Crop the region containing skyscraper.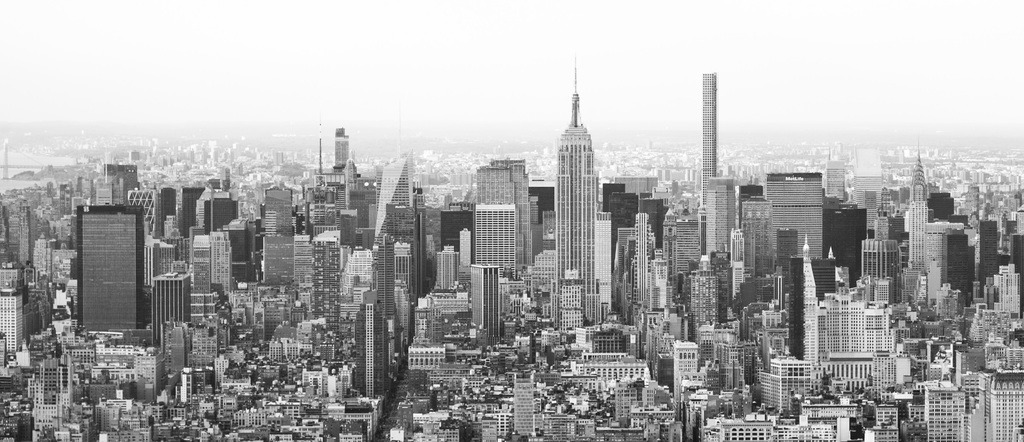
Crop region: [x1=370, y1=234, x2=395, y2=322].
